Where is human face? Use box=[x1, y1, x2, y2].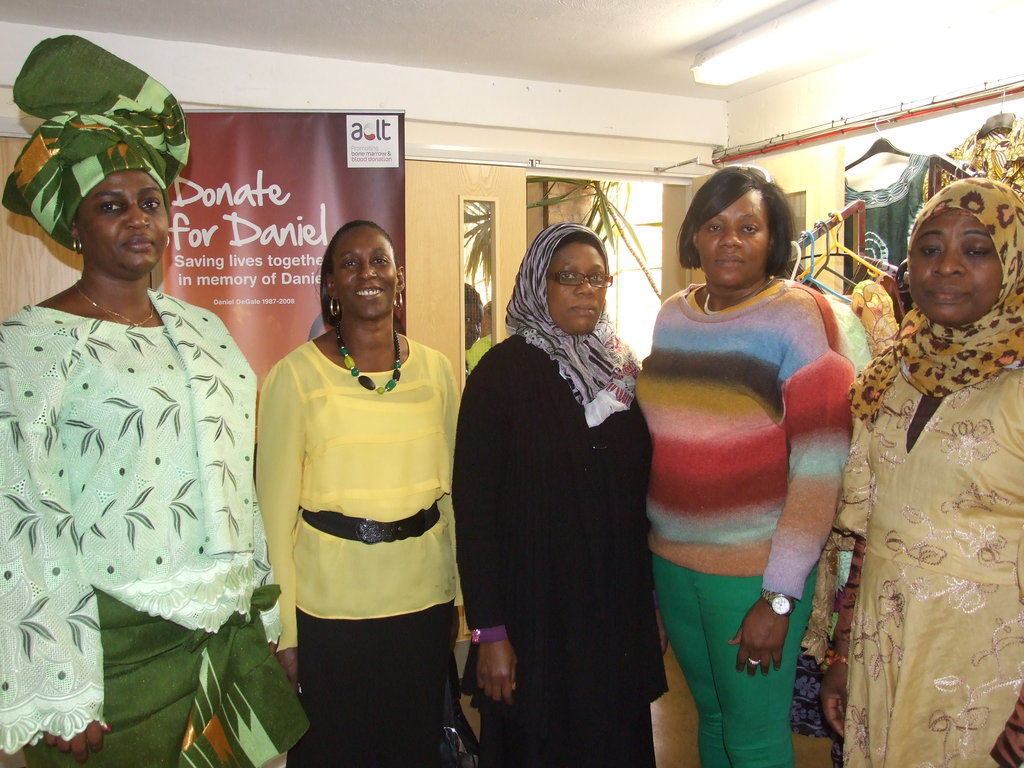
box=[906, 213, 995, 321].
